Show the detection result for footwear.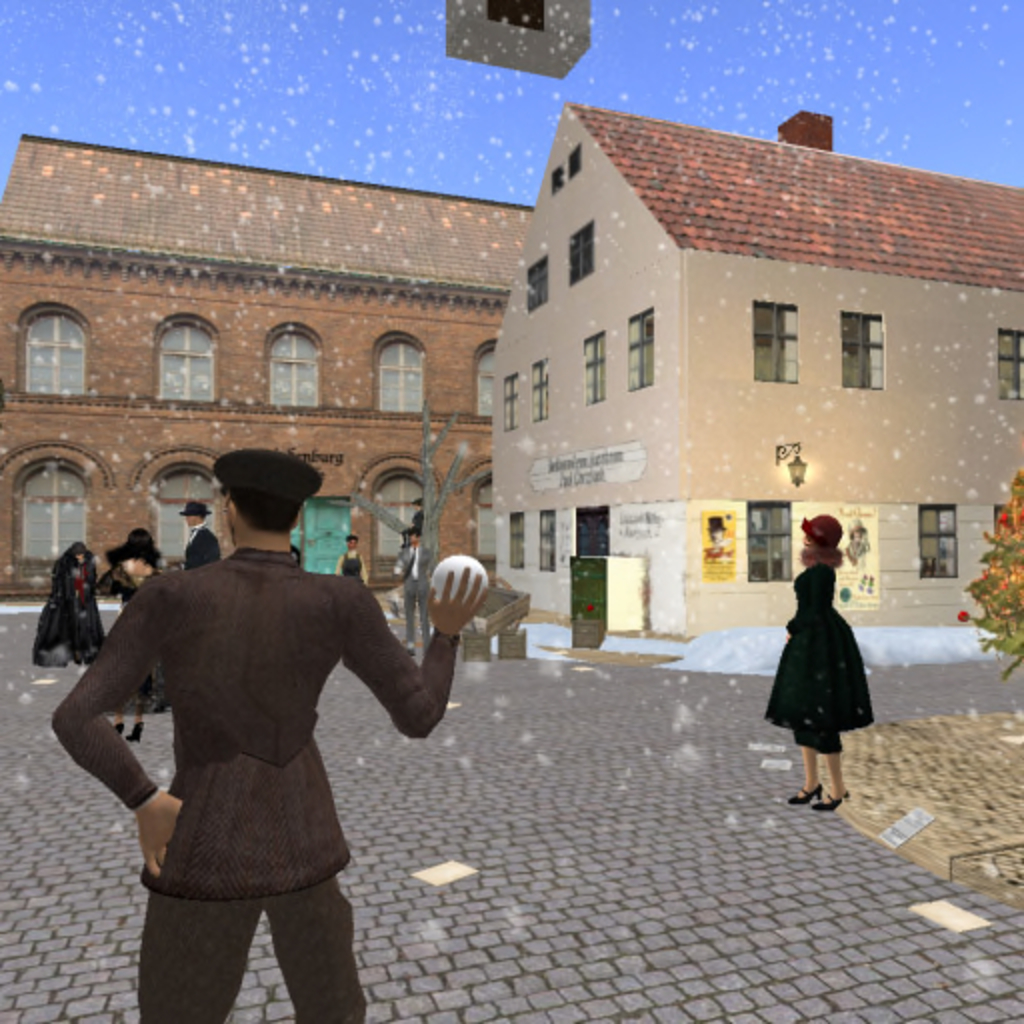
box(786, 776, 822, 802).
